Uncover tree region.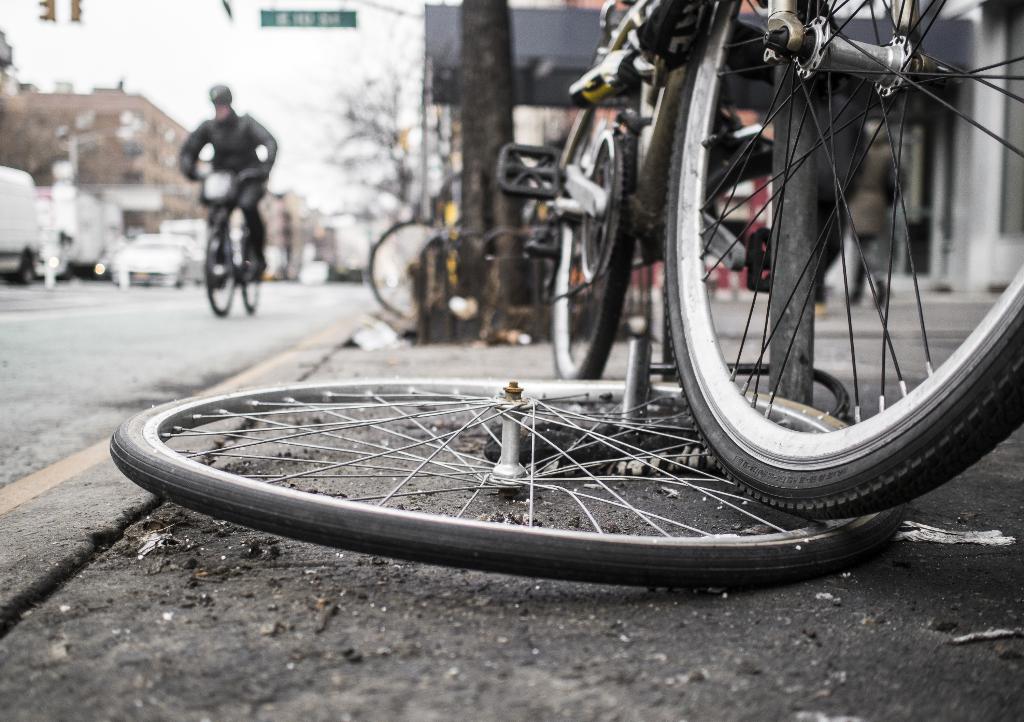
Uncovered: 0:56:114:179.
